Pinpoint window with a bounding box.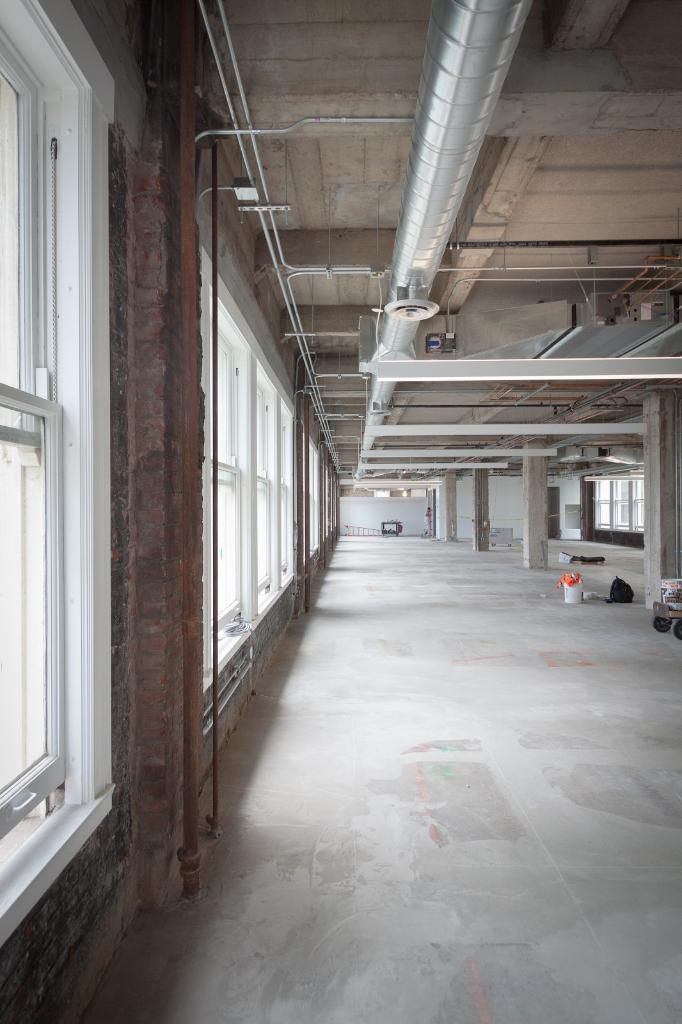
bbox=[304, 440, 323, 552].
